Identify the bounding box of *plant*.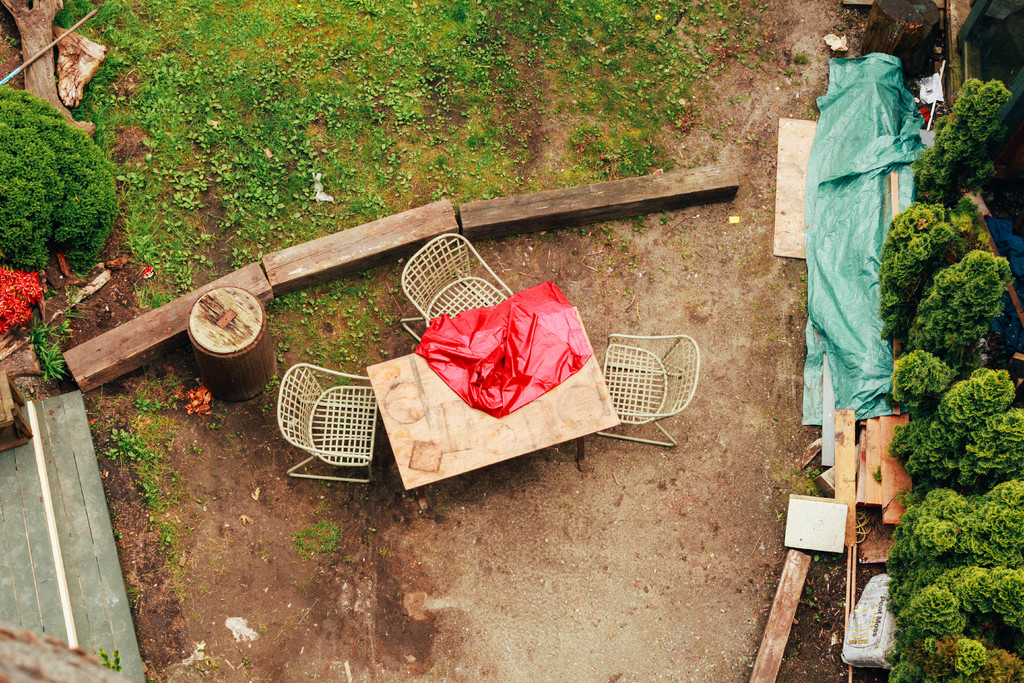
left=54, top=0, right=92, bottom=28.
